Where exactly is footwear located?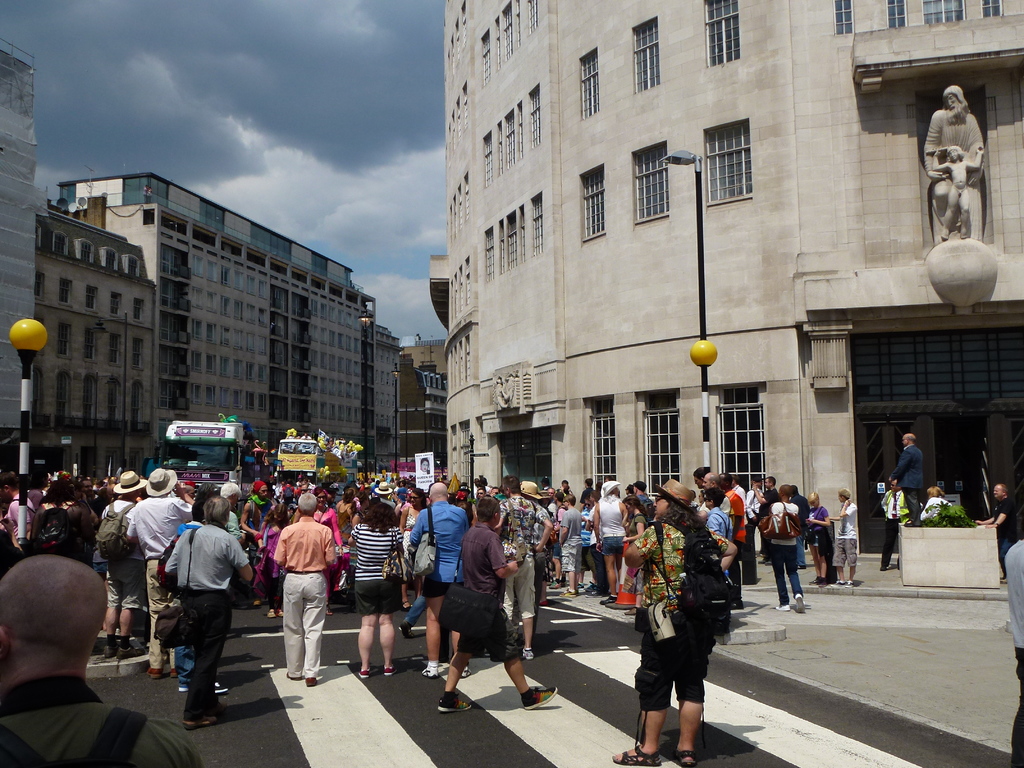
Its bounding box is (x1=1003, y1=577, x2=1005, y2=584).
